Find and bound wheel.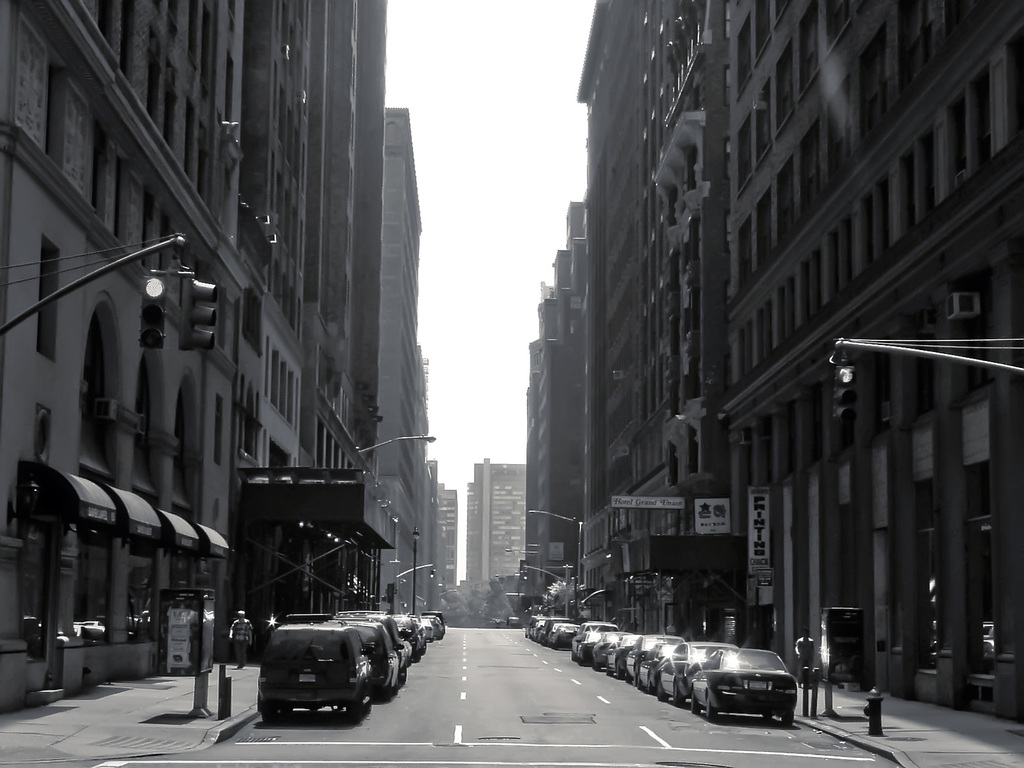
Bound: select_region(689, 692, 698, 717).
